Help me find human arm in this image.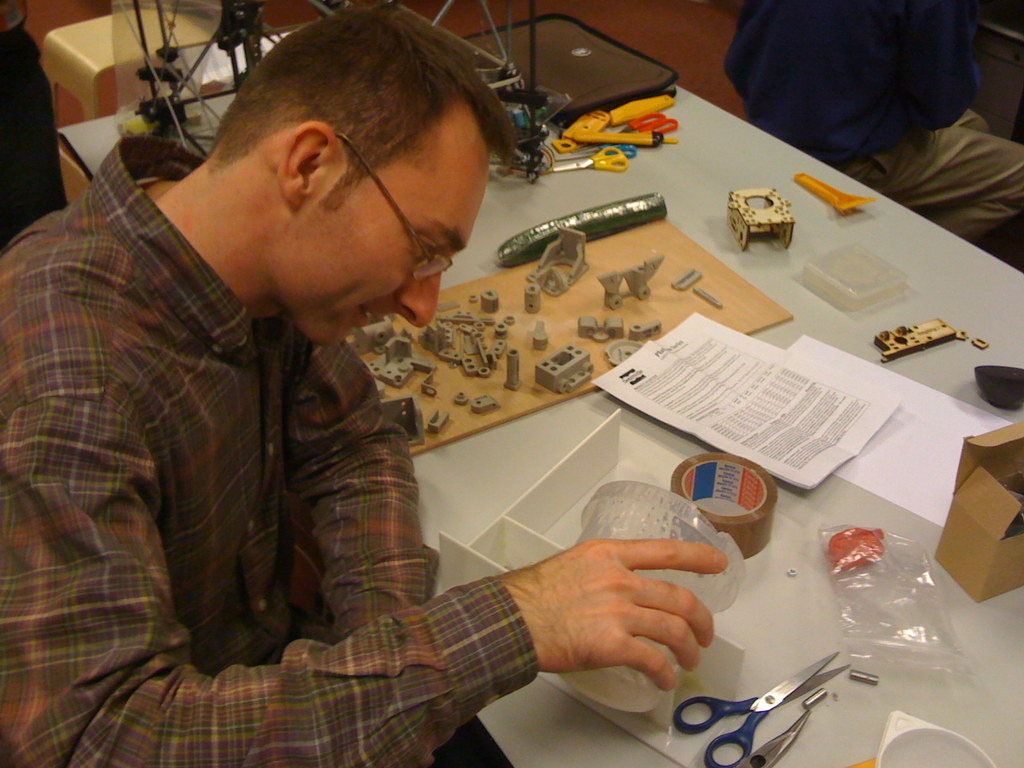
Found it: box(275, 333, 428, 703).
